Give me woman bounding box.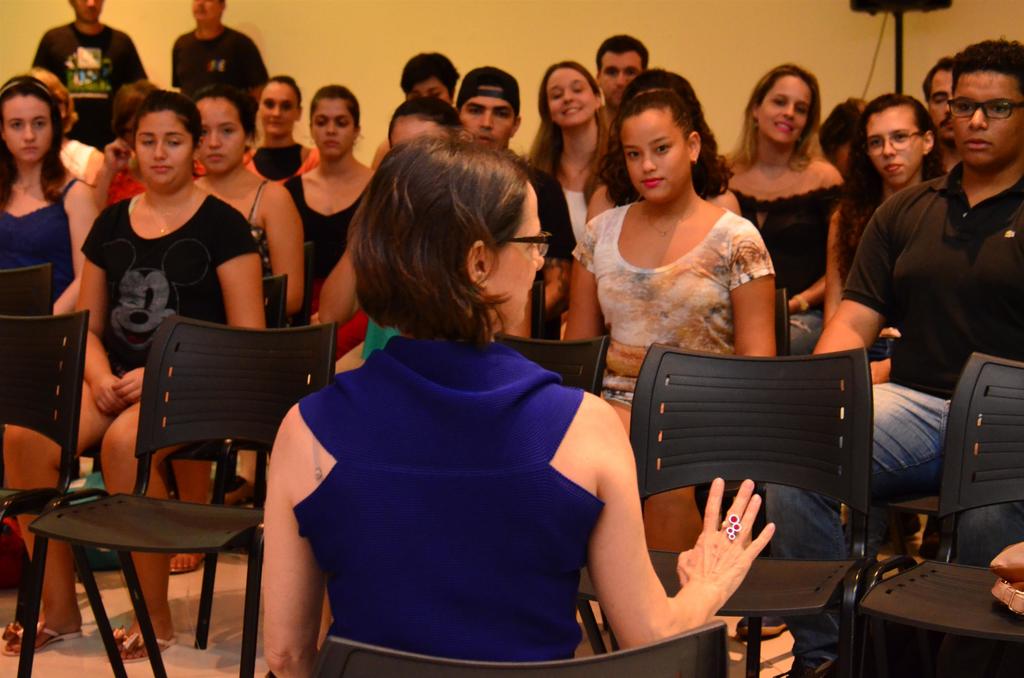
0,75,106,528.
